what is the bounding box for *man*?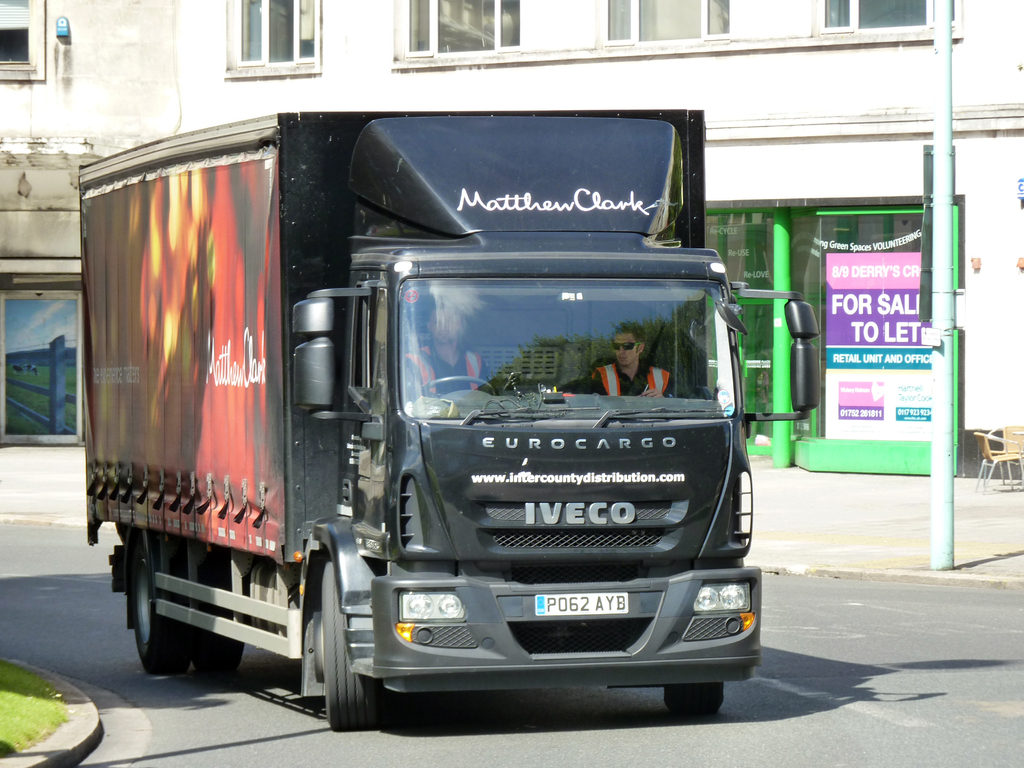
crop(588, 321, 687, 399).
